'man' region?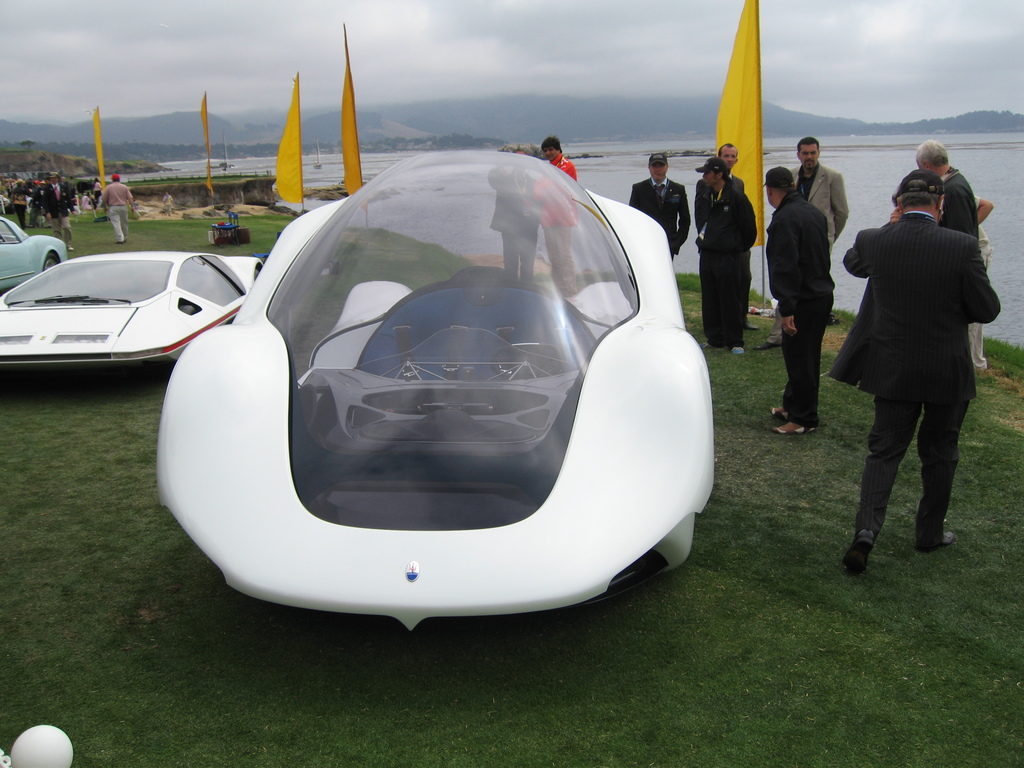
rect(694, 156, 758, 342)
